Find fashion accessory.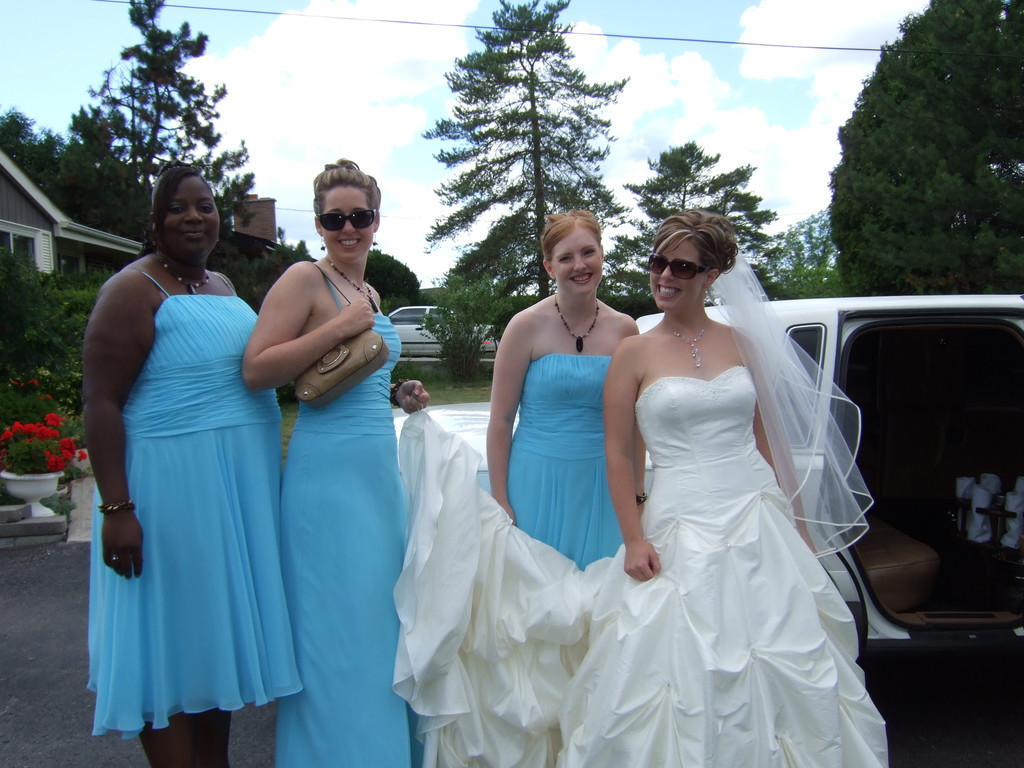
bbox(646, 250, 717, 280).
